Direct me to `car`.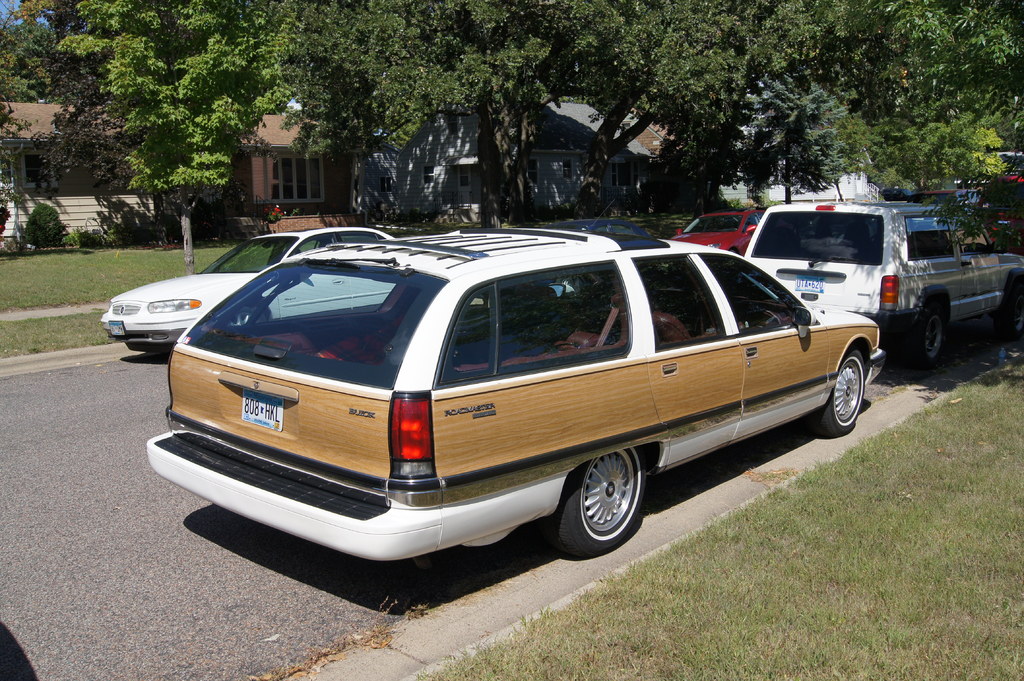
Direction: <bbox>669, 210, 764, 256</bbox>.
